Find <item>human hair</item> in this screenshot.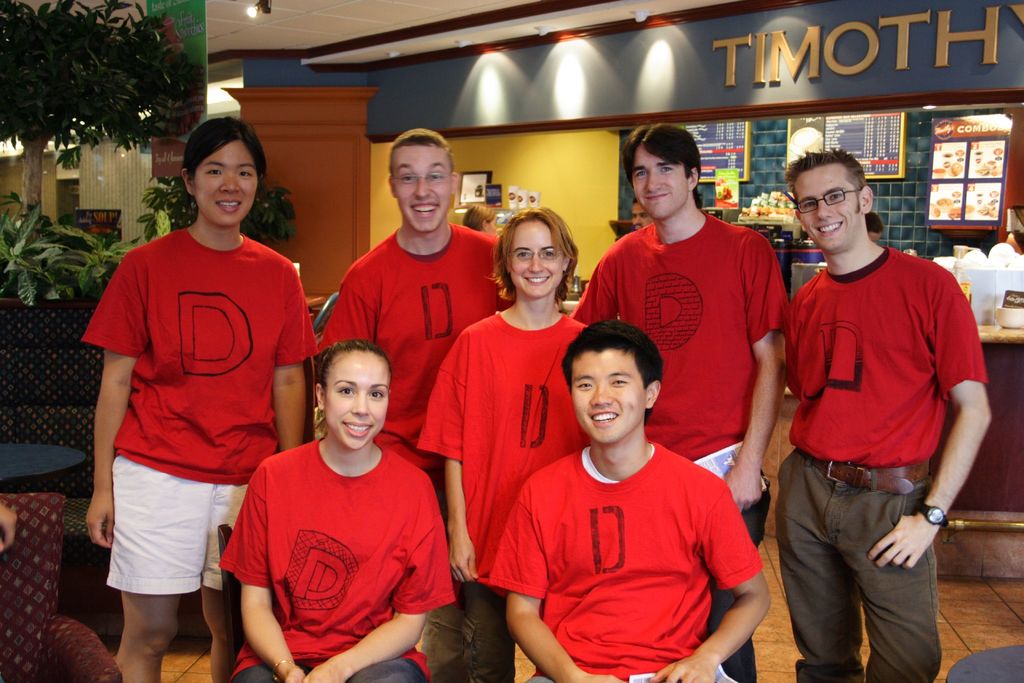
The bounding box for <item>human hair</item> is 166, 107, 264, 238.
